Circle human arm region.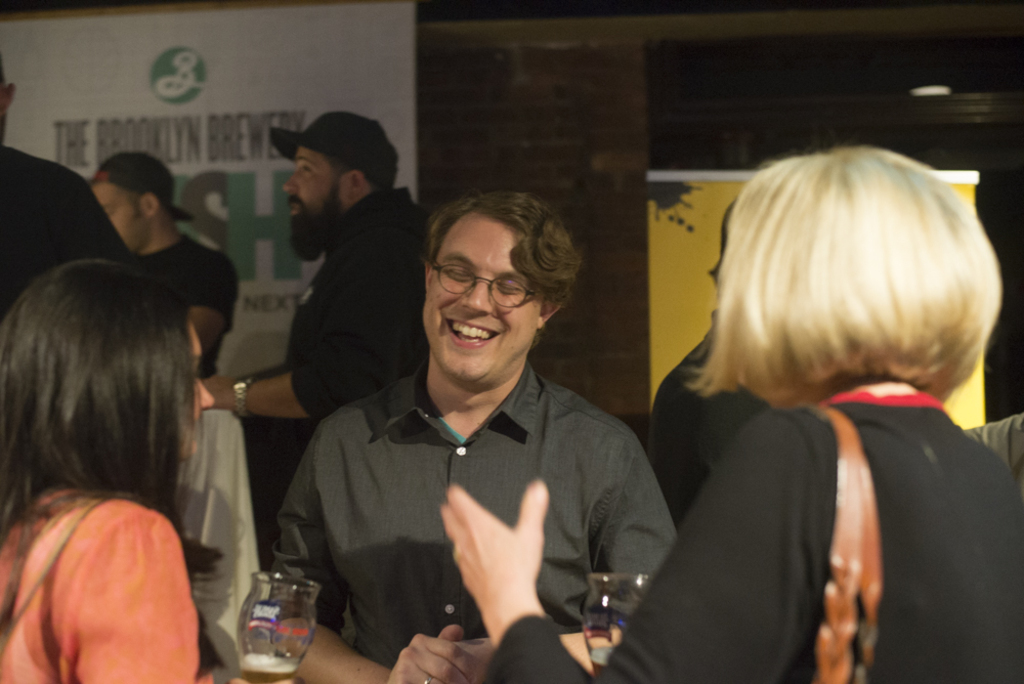
Region: (442,464,657,683).
